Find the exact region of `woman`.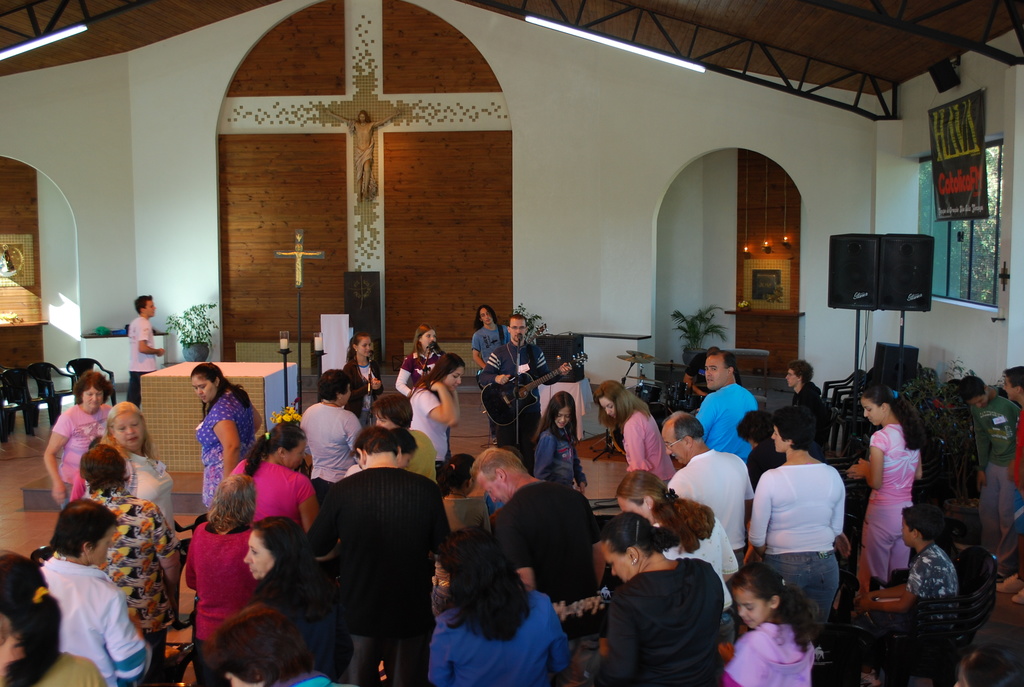
Exact region: (left=746, top=411, right=789, bottom=481).
